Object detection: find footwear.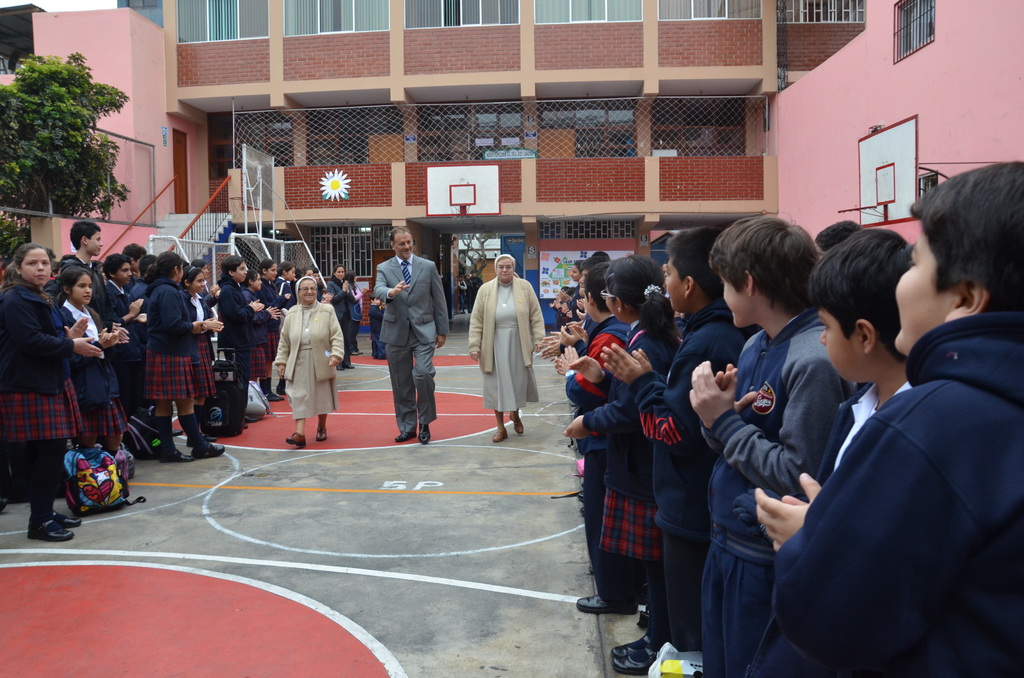
rect(610, 630, 658, 656).
